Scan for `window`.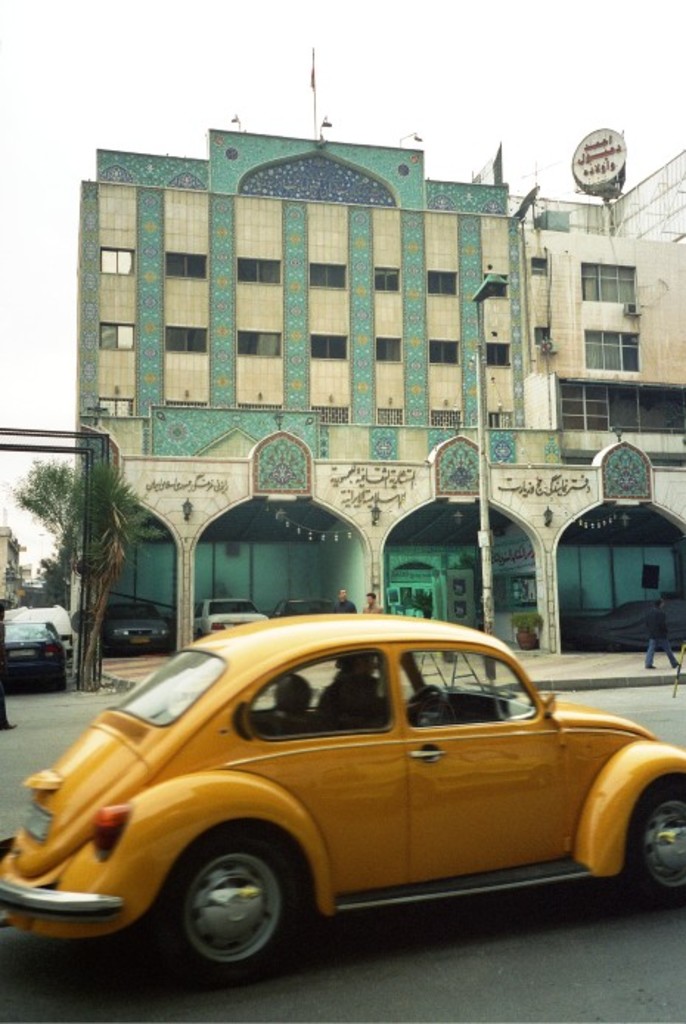
Scan result: [left=314, top=407, right=351, bottom=425].
